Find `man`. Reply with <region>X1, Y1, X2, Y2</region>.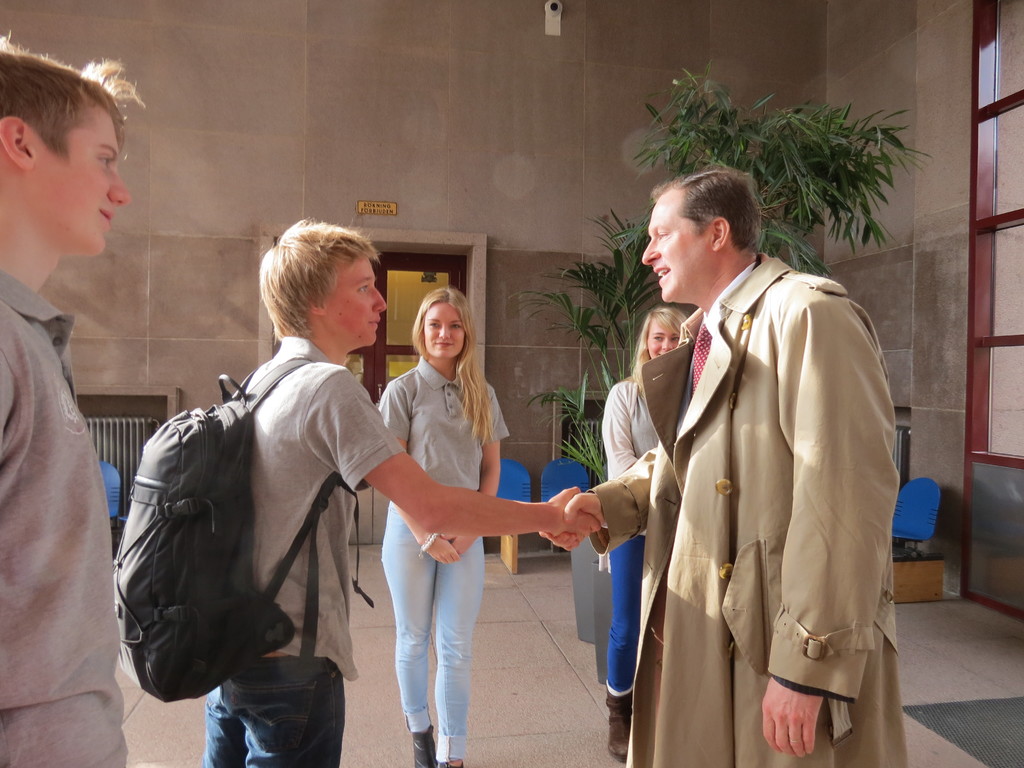
<region>191, 218, 604, 767</region>.
